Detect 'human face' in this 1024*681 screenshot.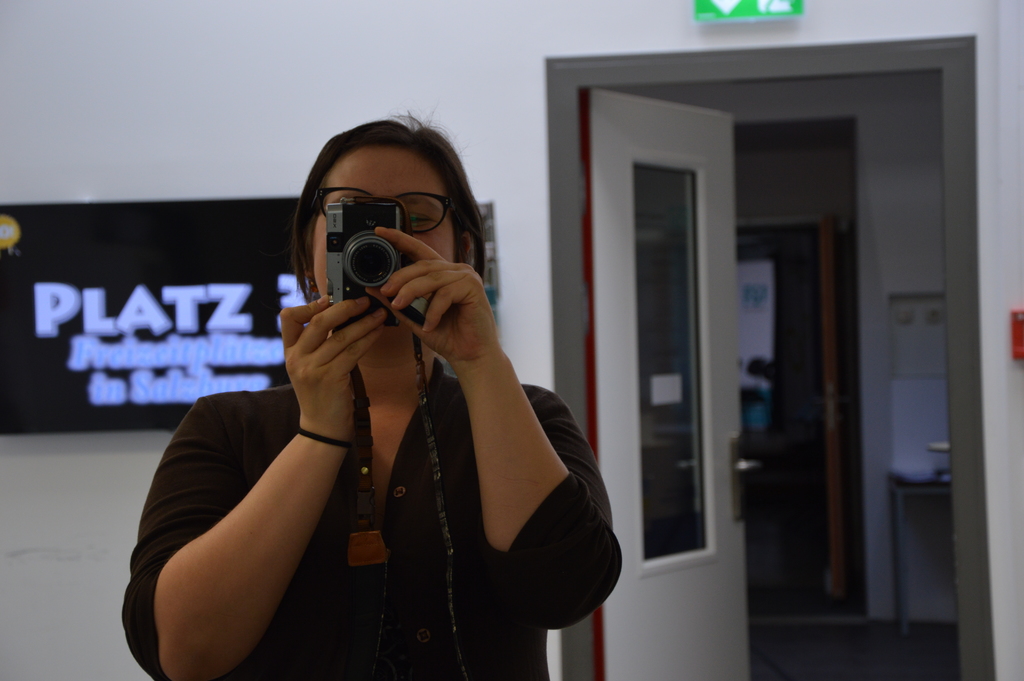
Detection: <region>311, 148, 451, 329</region>.
